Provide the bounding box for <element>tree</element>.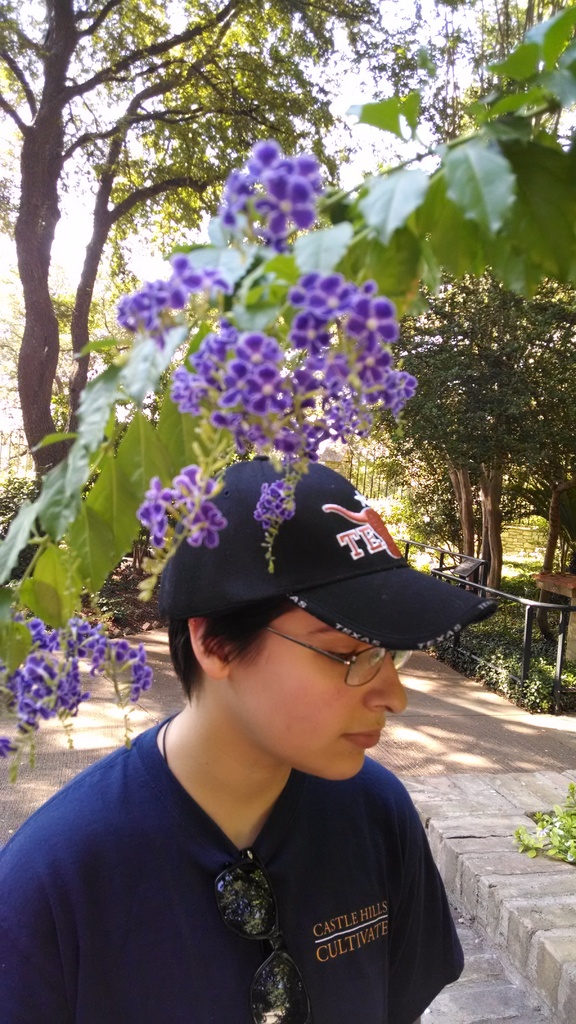
[x1=385, y1=0, x2=575, y2=566].
